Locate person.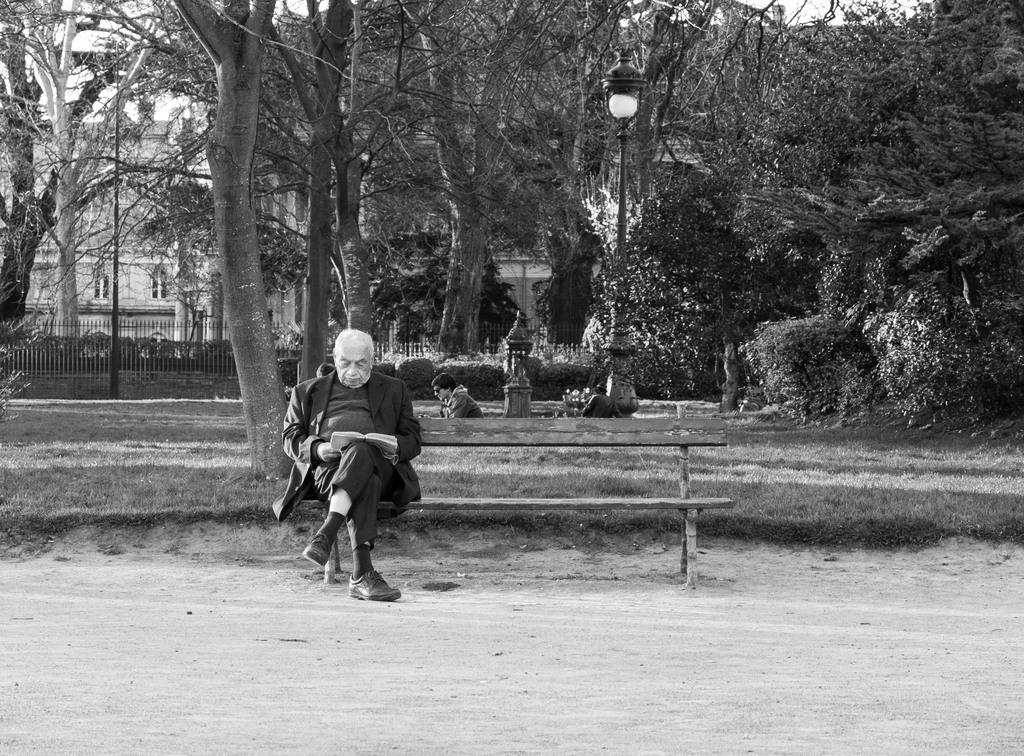
Bounding box: detection(581, 378, 630, 419).
